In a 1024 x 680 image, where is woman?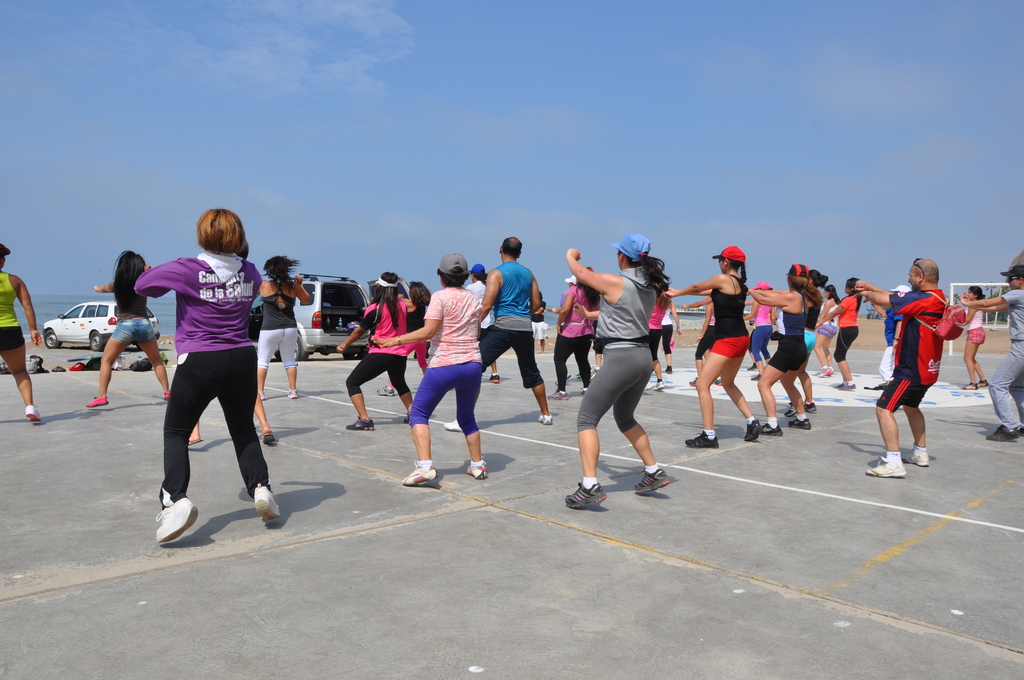
562/231/672/509.
